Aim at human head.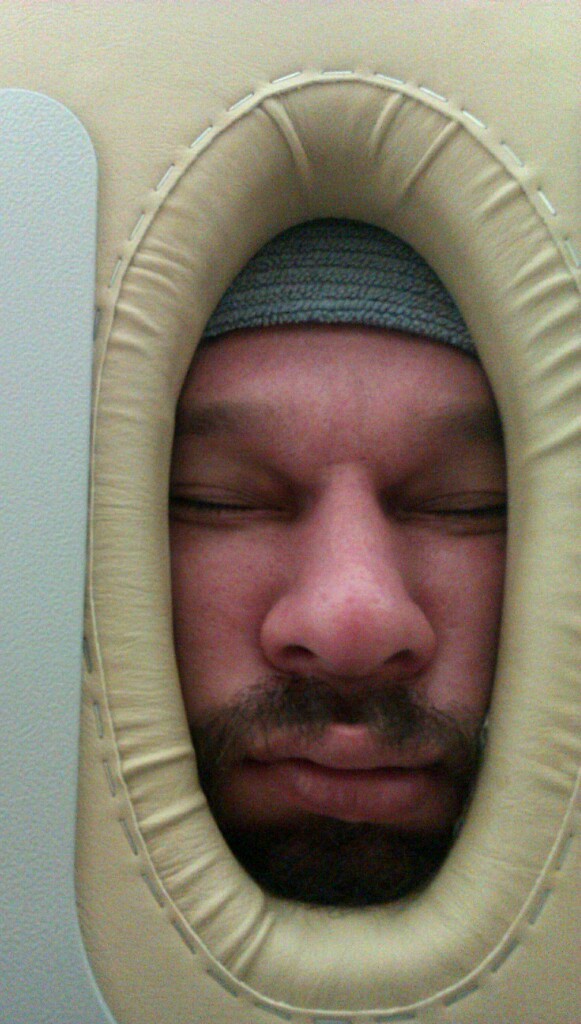
Aimed at bbox=[172, 211, 508, 907].
